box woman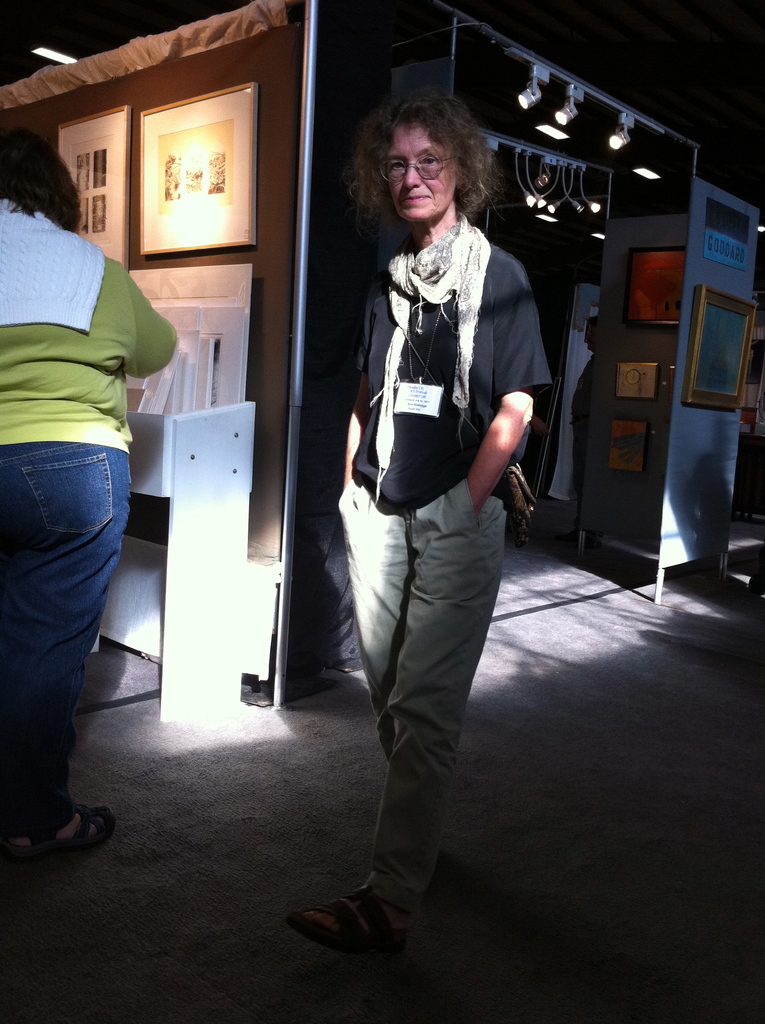
Rect(303, 51, 545, 950)
